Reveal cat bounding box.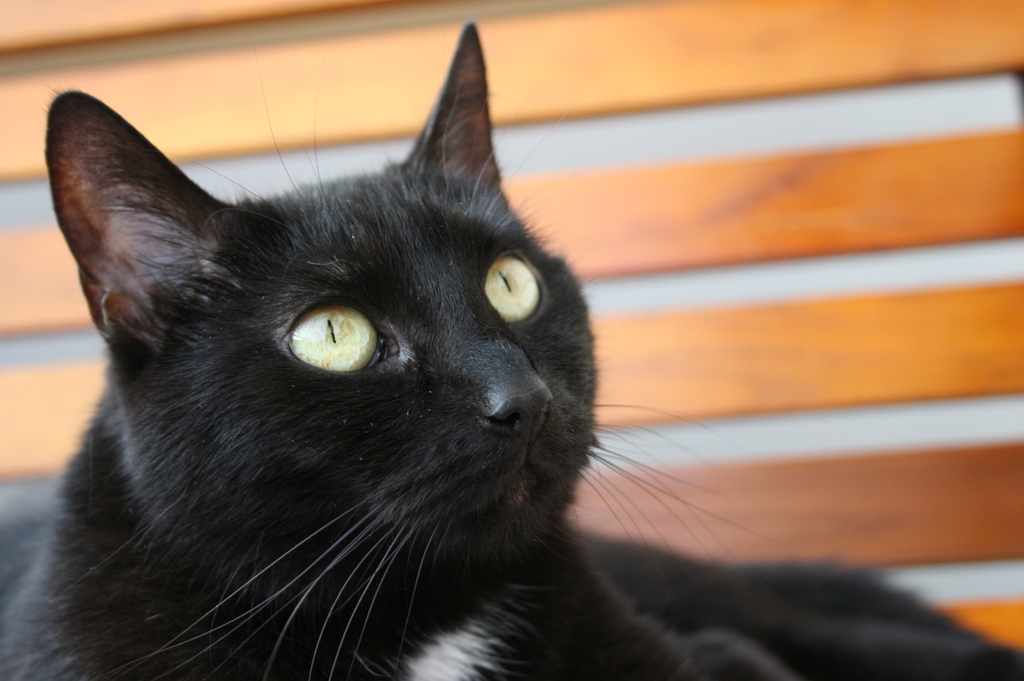
Revealed: bbox=[0, 18, 1023, 680].
